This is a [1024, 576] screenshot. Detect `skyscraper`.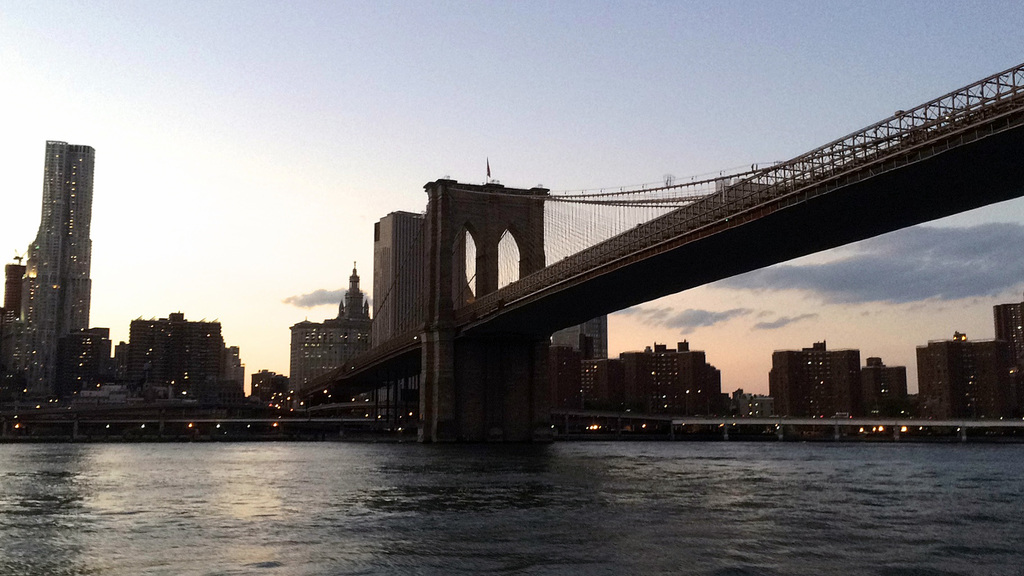
<box>289,257,384,422</box>.
